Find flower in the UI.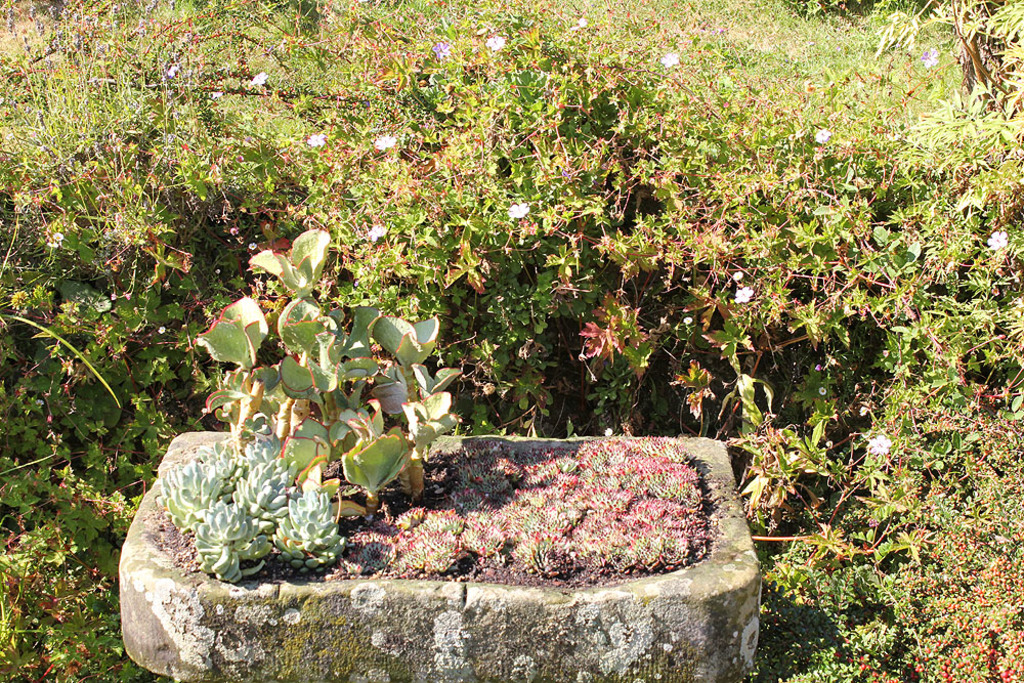
UI element at BBox(870, 432, 894, 458).
